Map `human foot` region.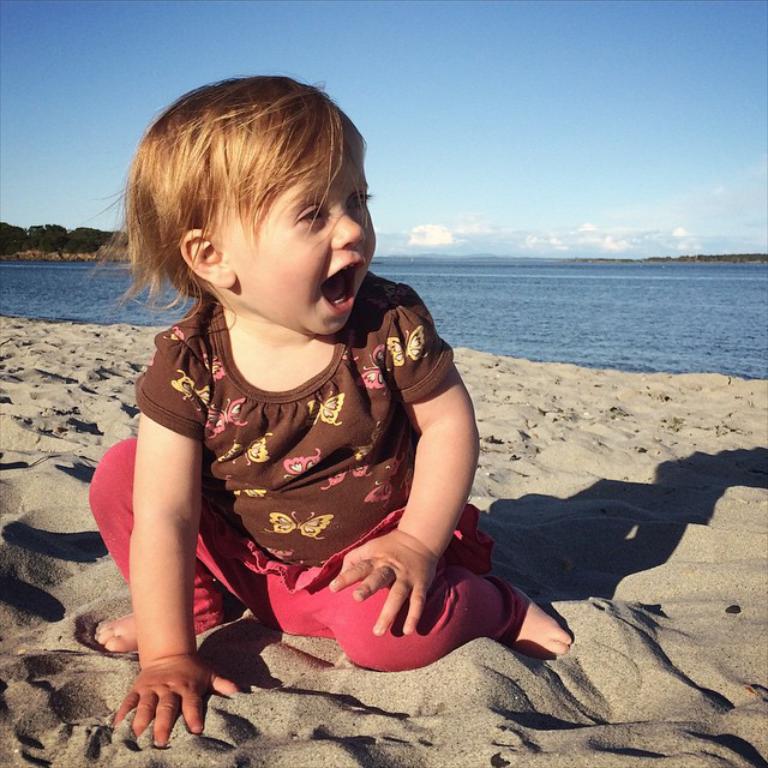
Mapped to <region>88, 611, 138, 649</region>.
